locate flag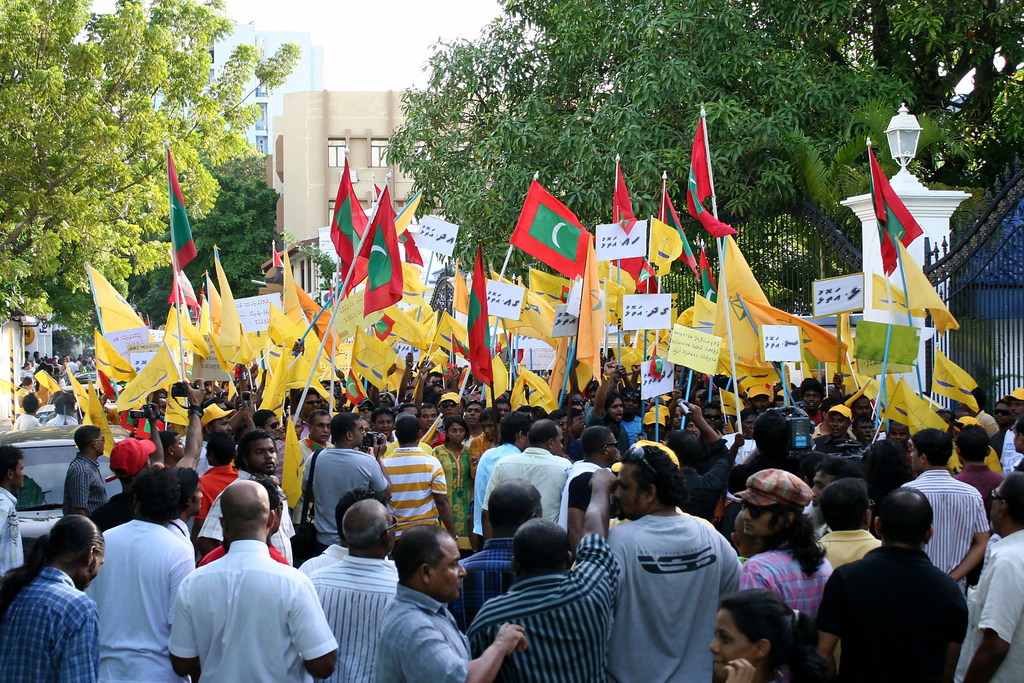
crop(895, 239, 964, 336)
